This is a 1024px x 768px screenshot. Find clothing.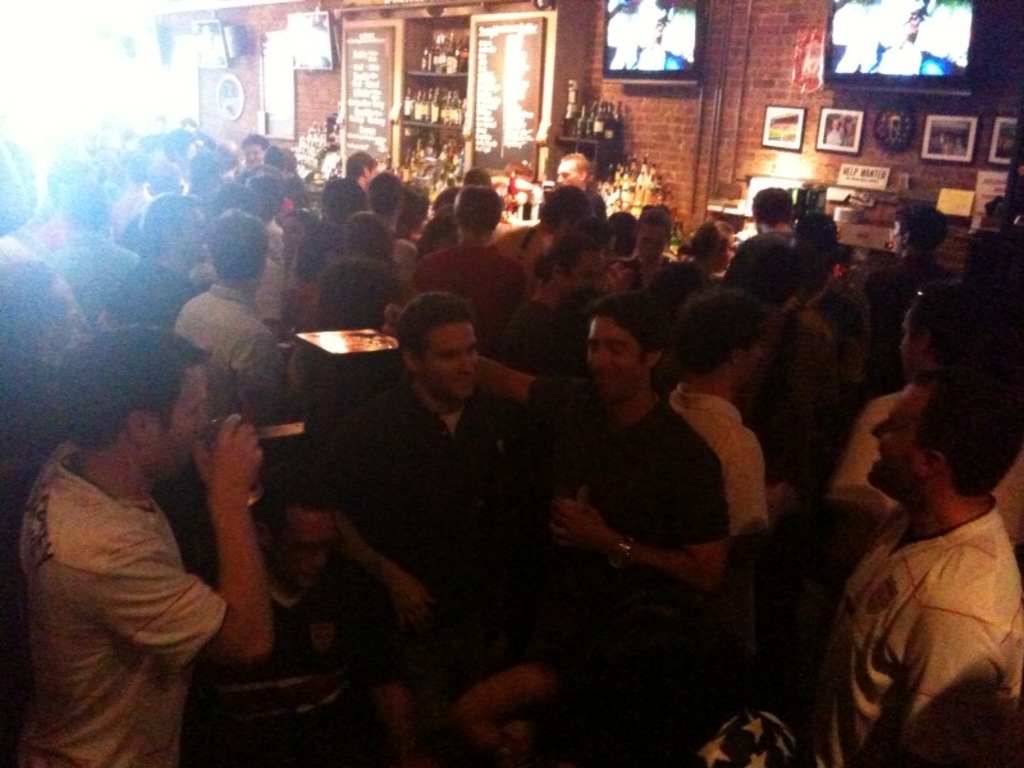
Bounding box: <box>515,296,600,390</box>.
